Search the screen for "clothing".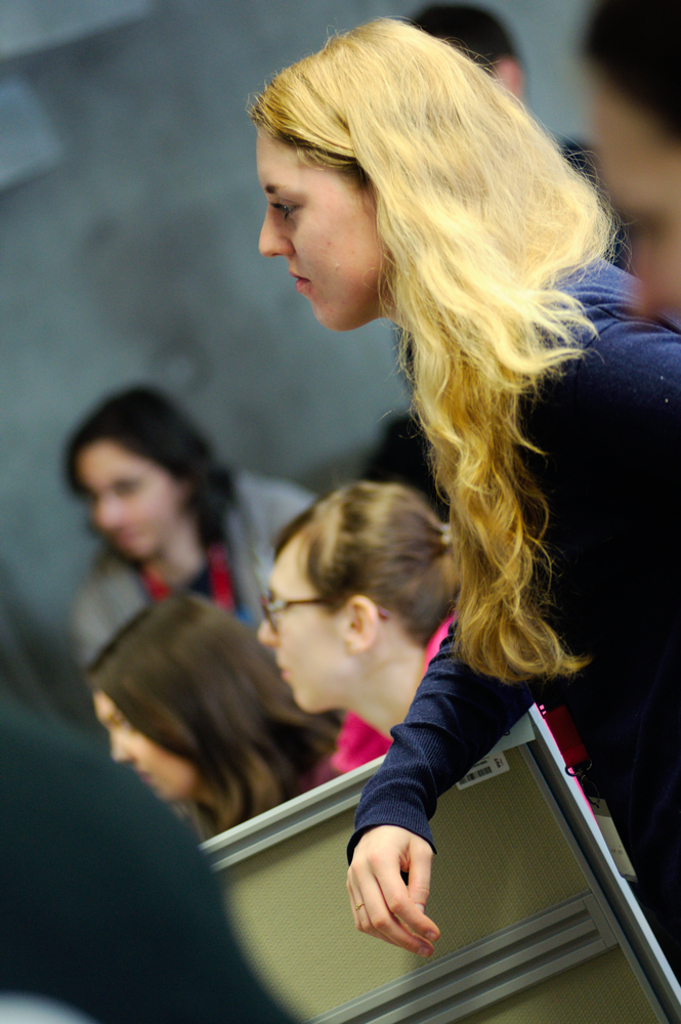
Found at region(554, 143, 625, 260).
